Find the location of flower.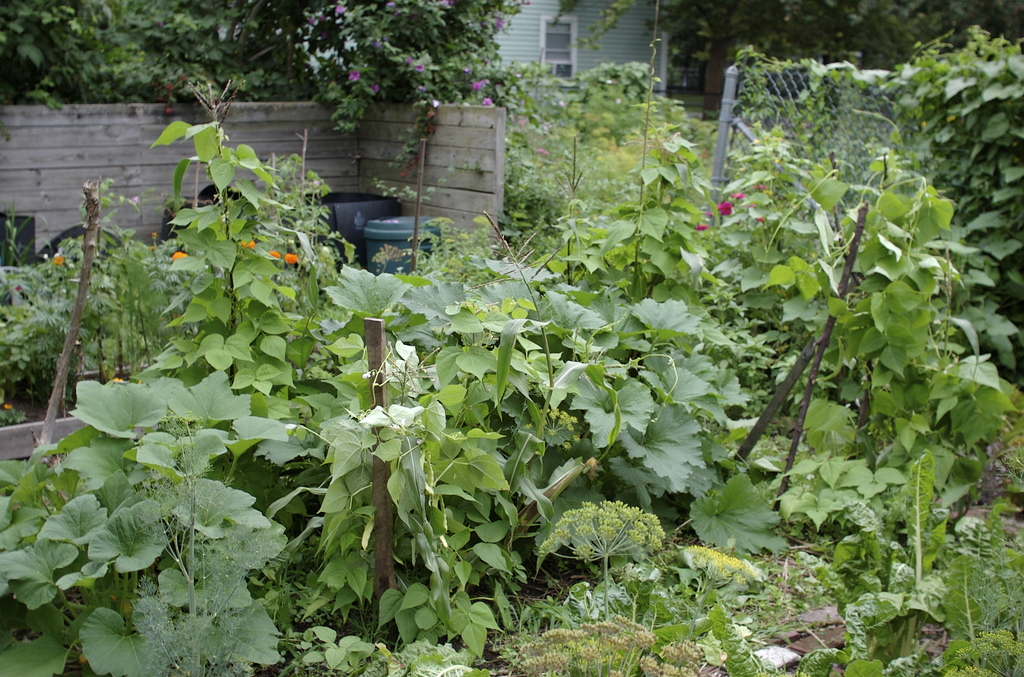
Location: 750/182/766/192.
